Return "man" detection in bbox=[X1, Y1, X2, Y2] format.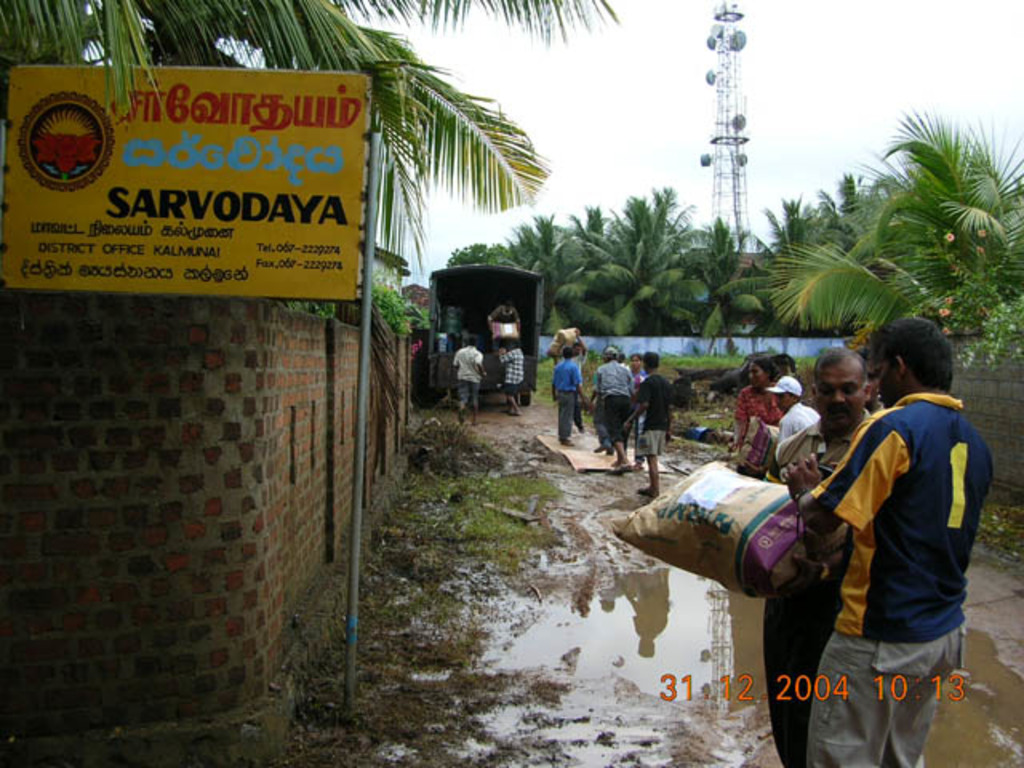
bbox=[552, 328, 586, 434].
